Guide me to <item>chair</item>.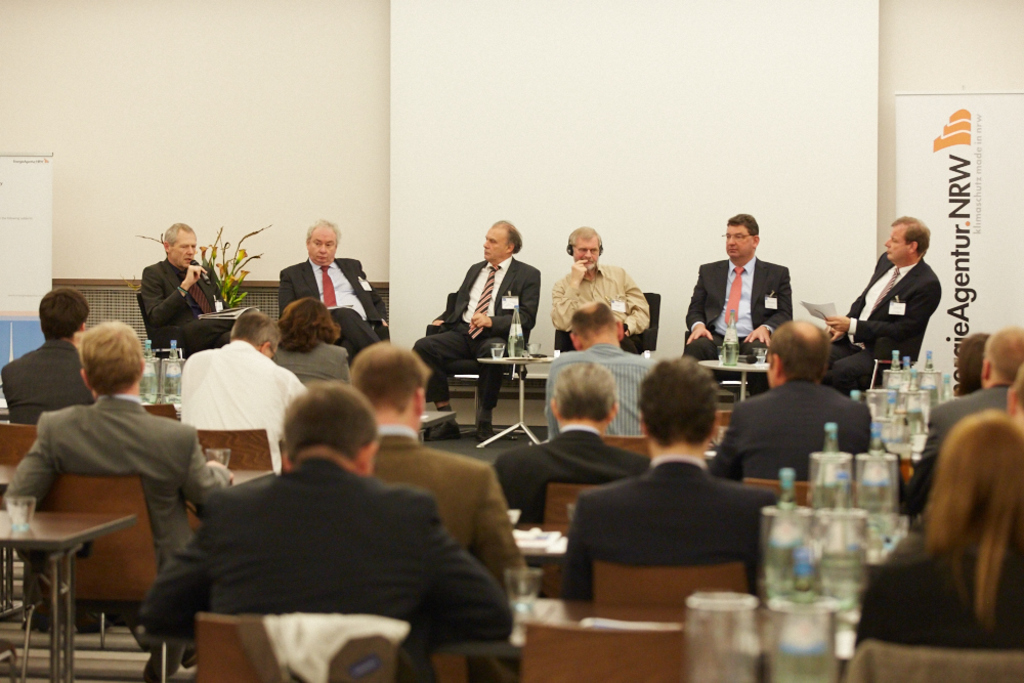
Guidance: select_region(425, 288, 530, 439).
